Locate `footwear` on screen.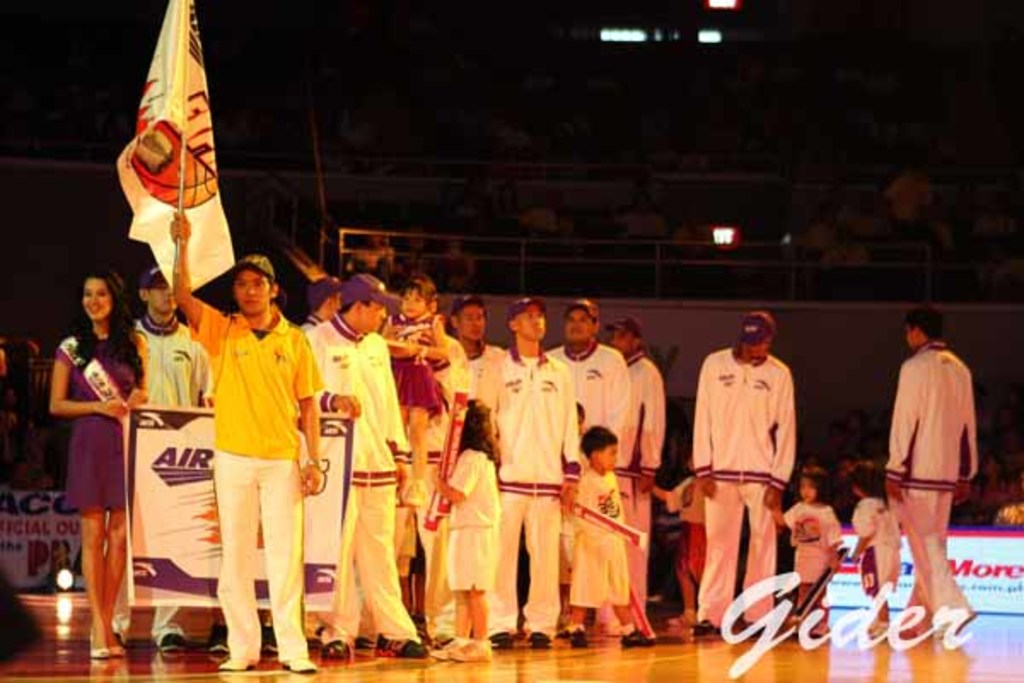
On screen at pyautogui.locateOnScreen(283, 661, 326, 674).
